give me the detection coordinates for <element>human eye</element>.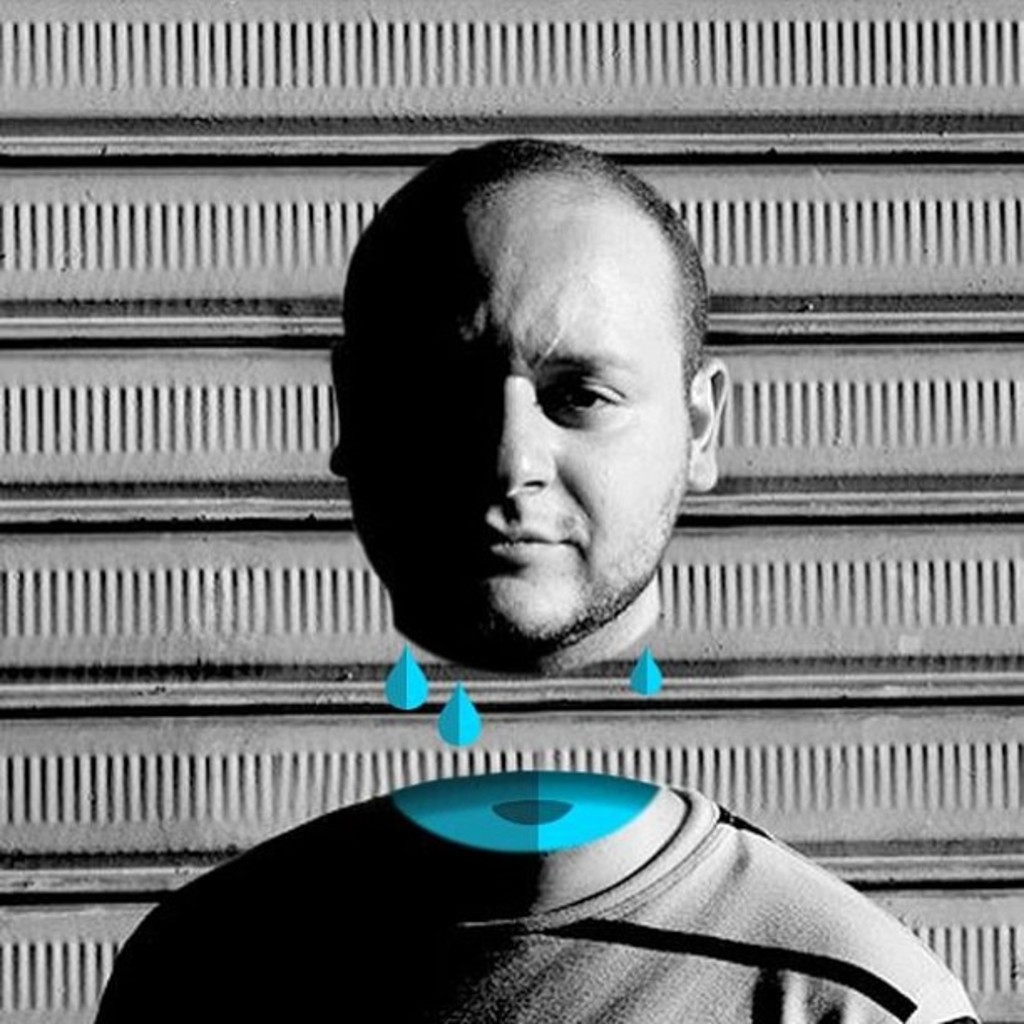
(549, 381, 612, 422).
